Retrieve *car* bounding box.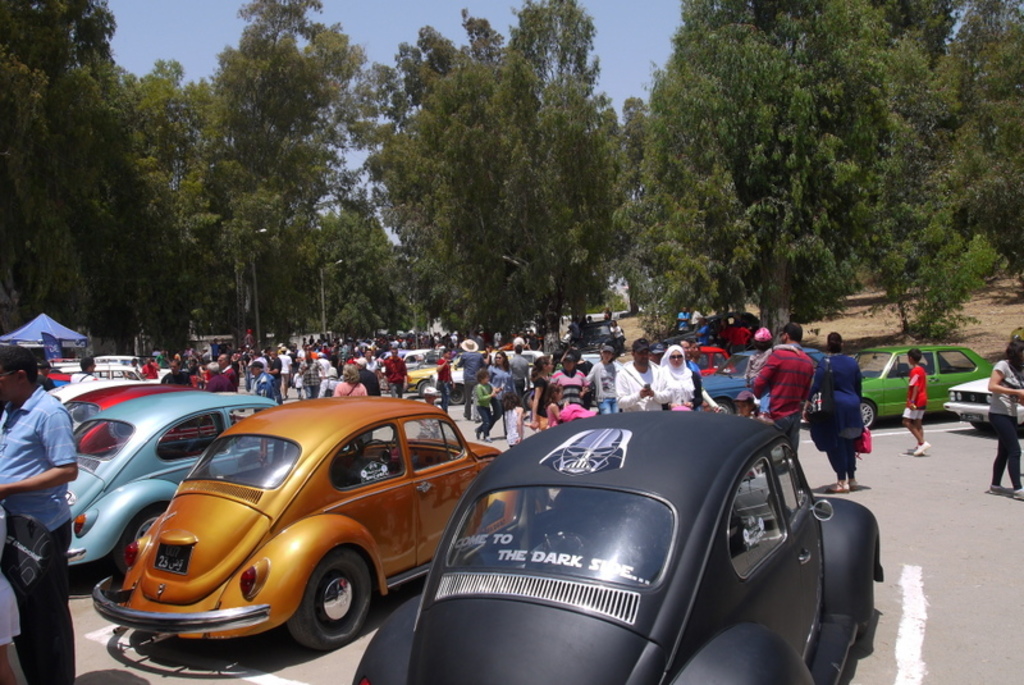
Bounding box: 348 402 887 684.
